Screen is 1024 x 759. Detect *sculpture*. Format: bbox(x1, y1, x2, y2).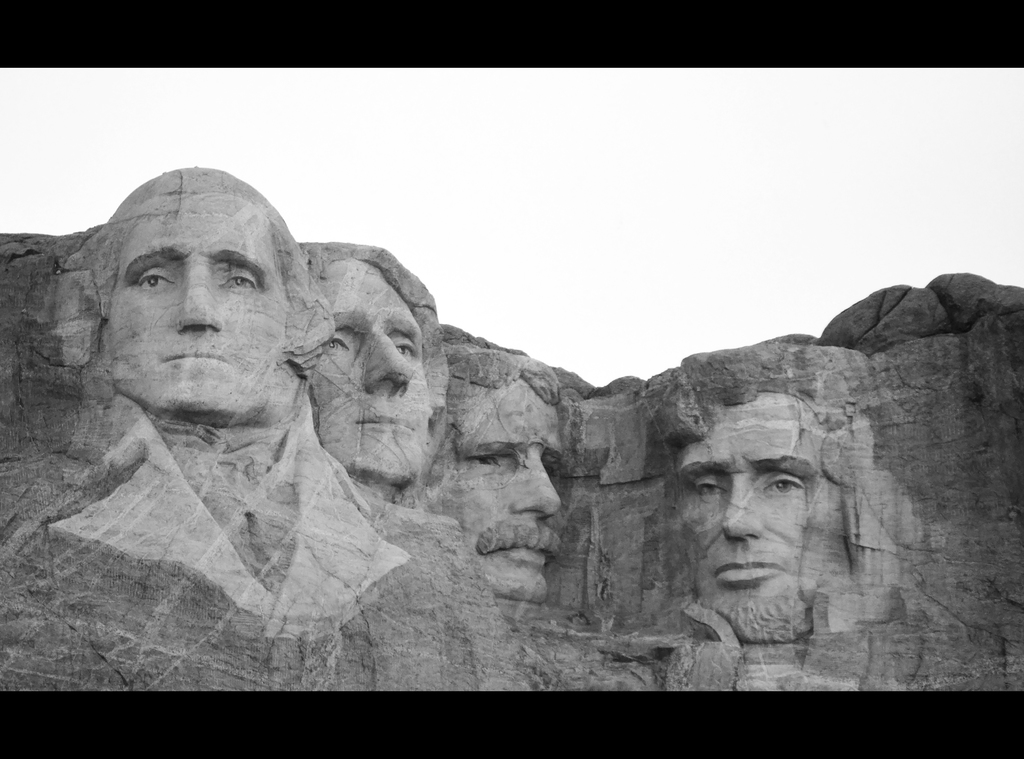
bbox(703, 344, 914, 641).
